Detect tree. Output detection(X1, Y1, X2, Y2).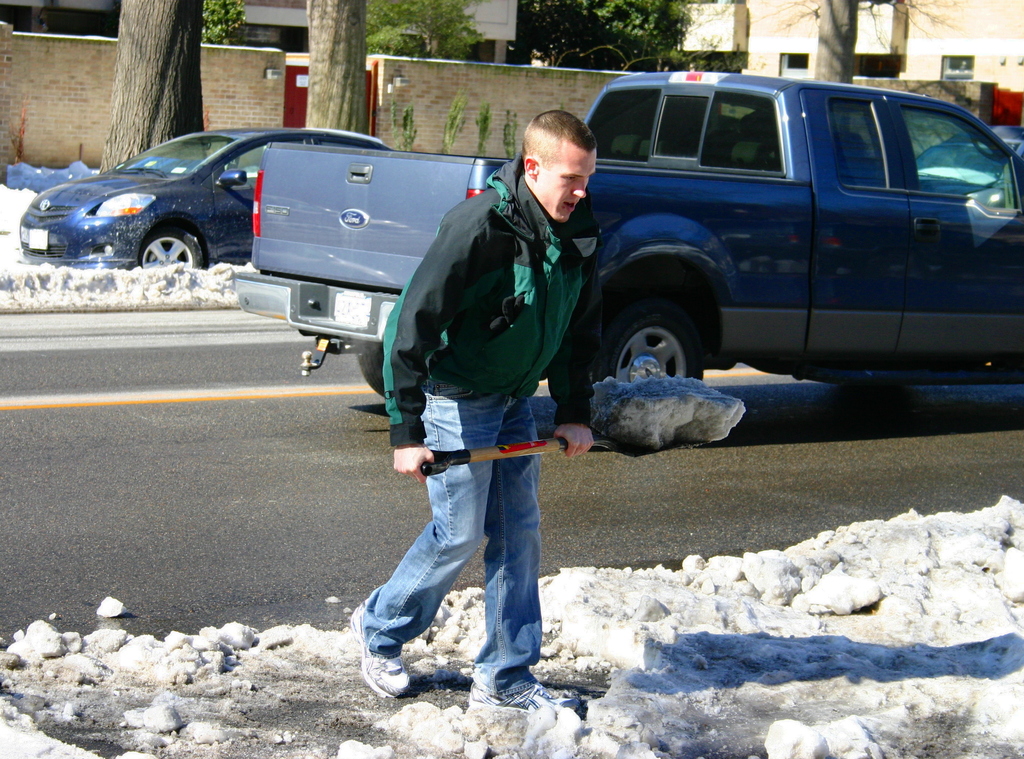
detection(307, 0, 372, 124).
